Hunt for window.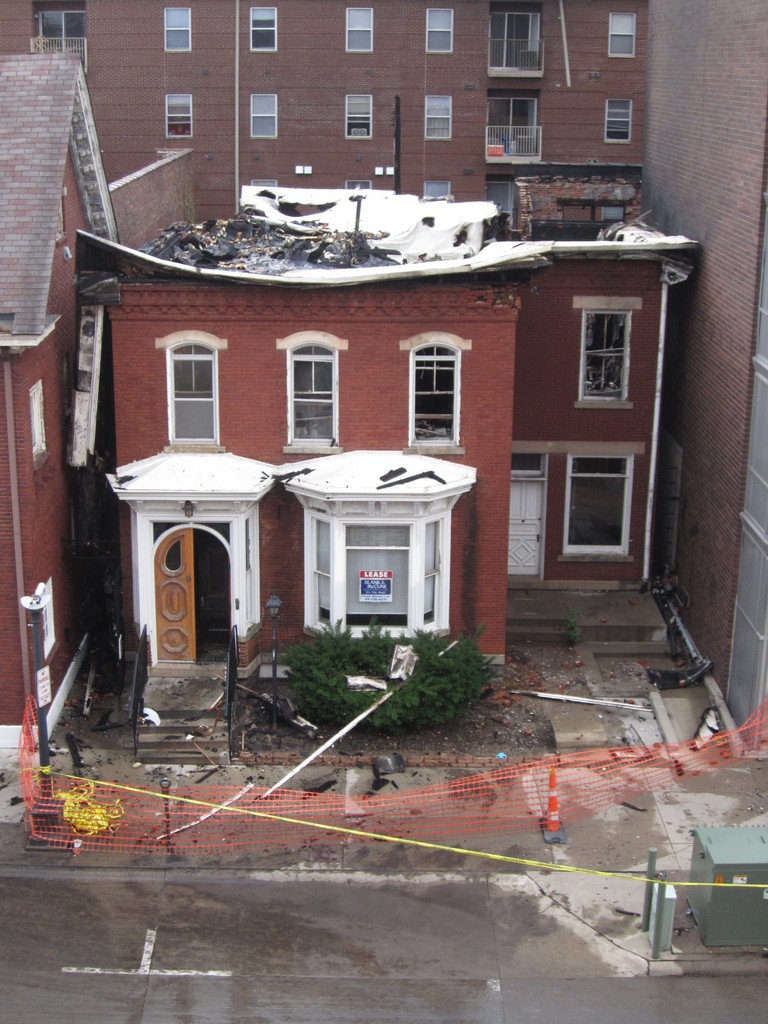
Hunted down at x1=271, y1=326, x2=344, y2=456.
